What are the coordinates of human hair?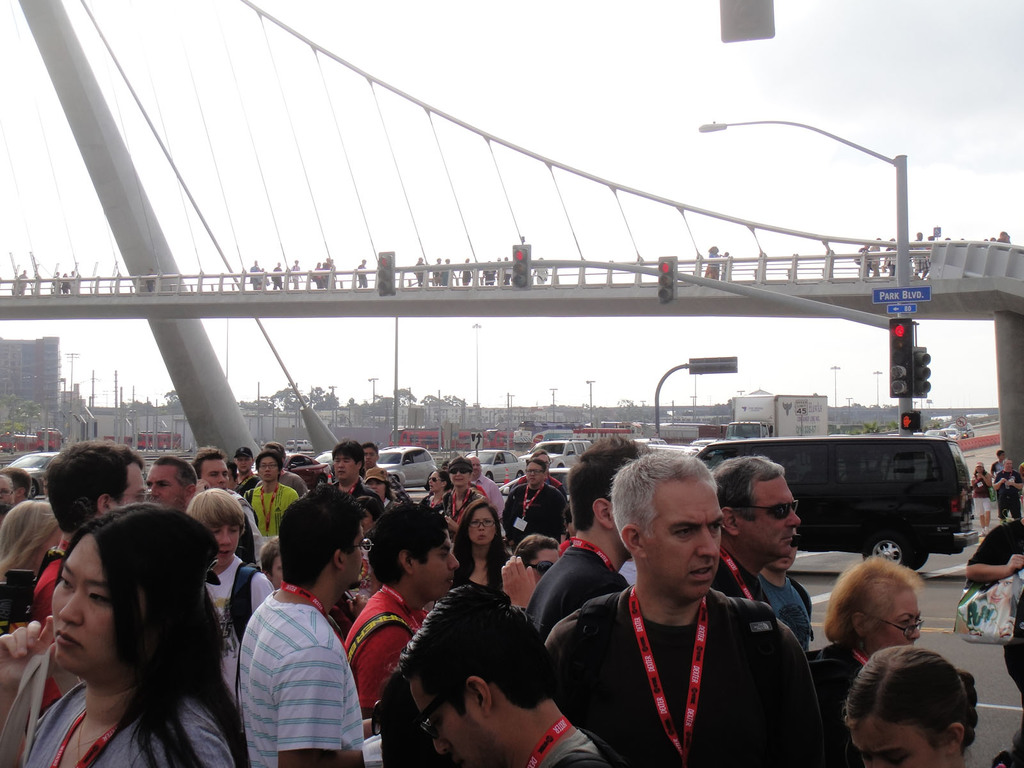
left=280, top=484, right=366, bottom=591.
